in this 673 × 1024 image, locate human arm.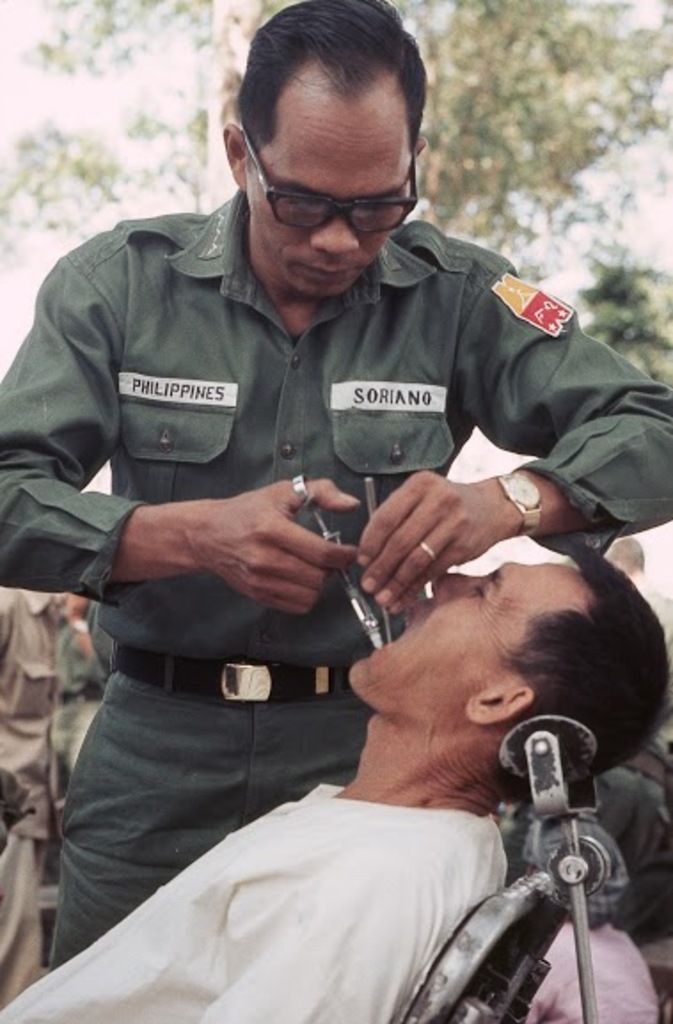
Bounding box: [359, 261, 671, 610].
